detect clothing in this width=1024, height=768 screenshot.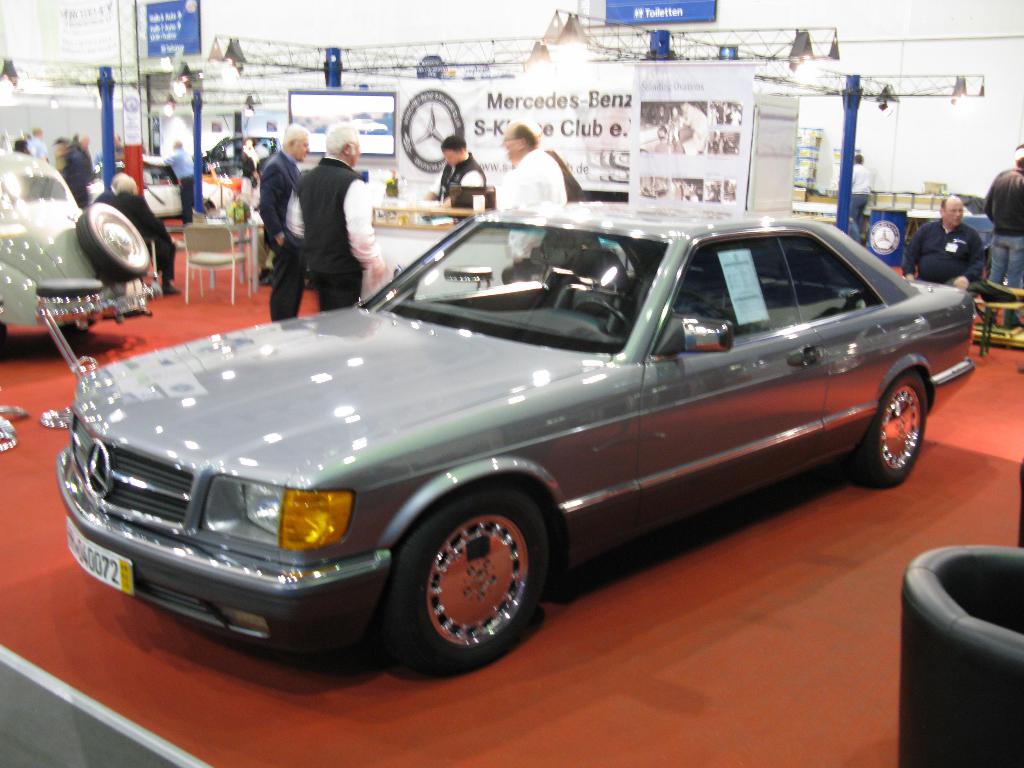
Detection: region(97, 184, 111, 214).
